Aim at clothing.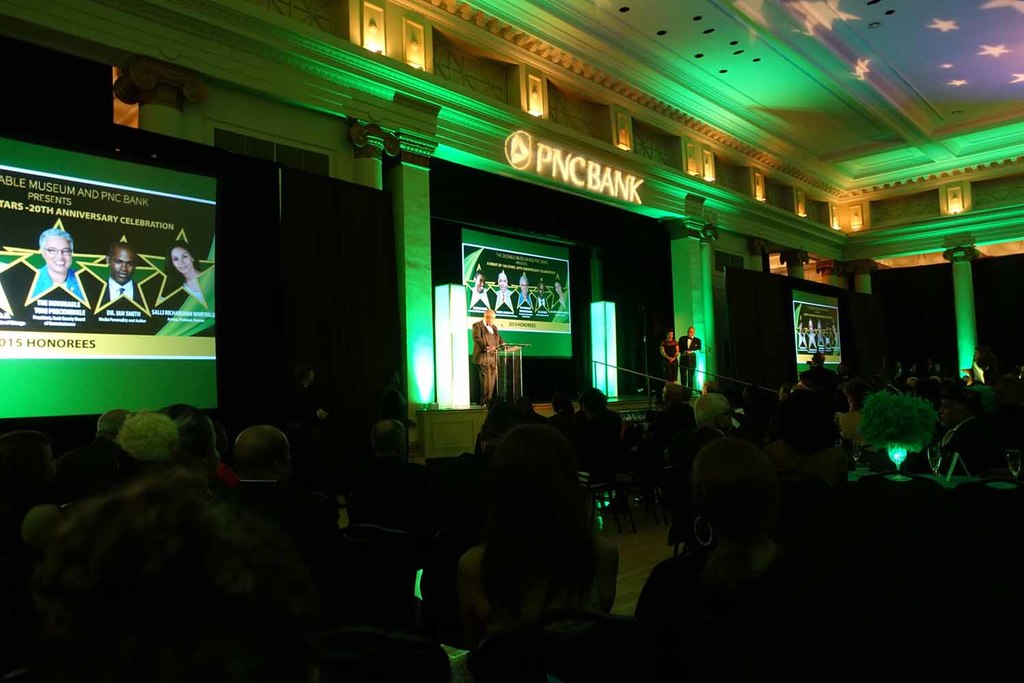
Aimed at rect(517, 290, 530, 305).
